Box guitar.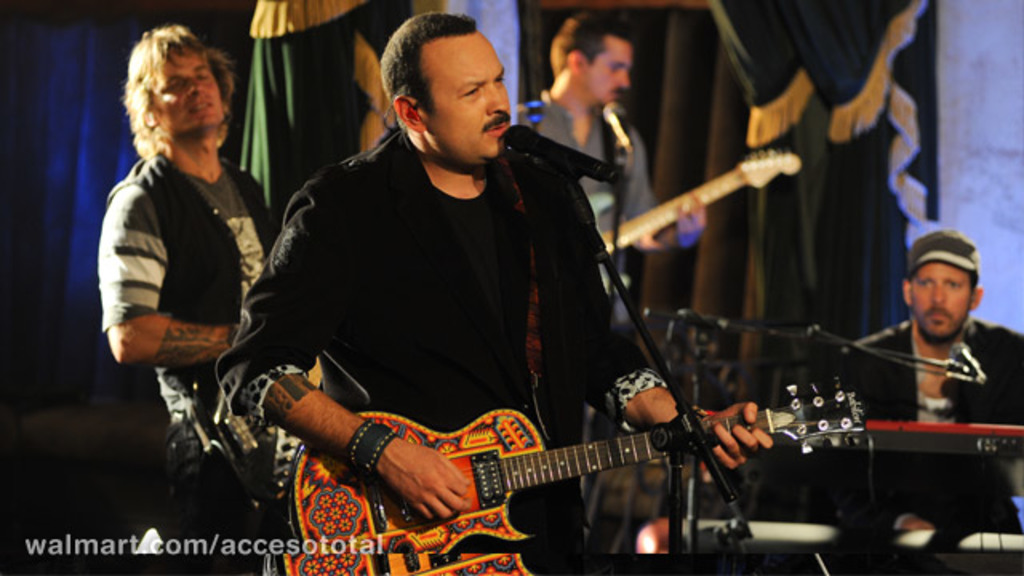
pyautogui.locateOnScreen(282, 374, 874, 574).
